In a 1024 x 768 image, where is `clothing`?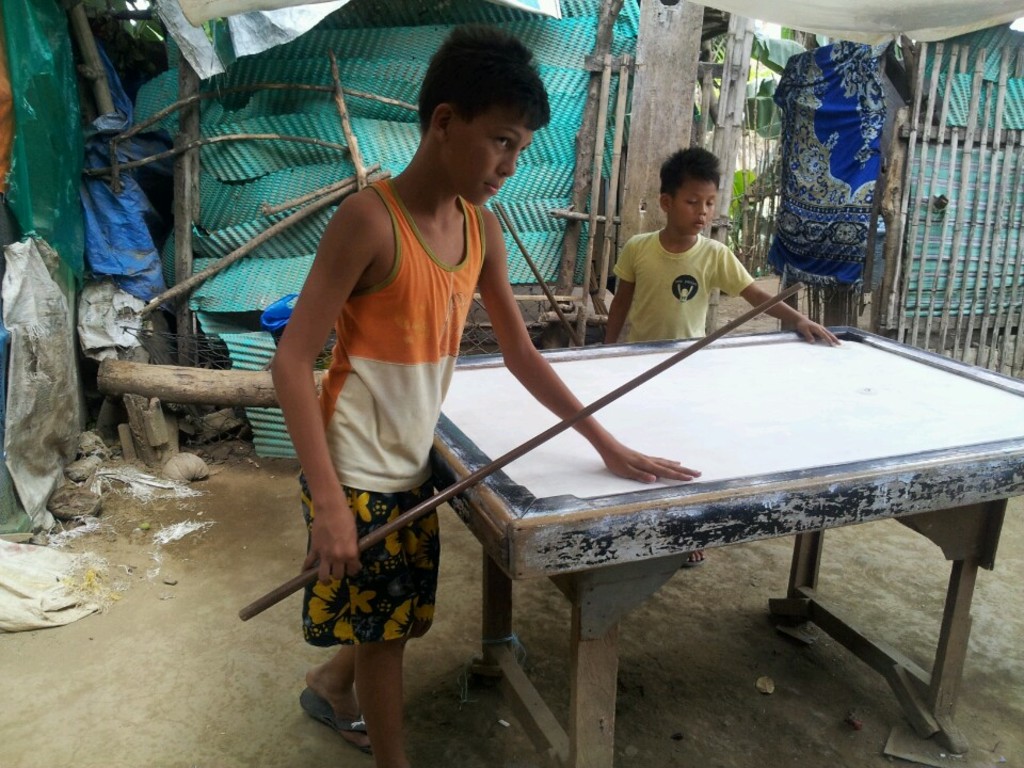
[605, 218, 753, 343].
